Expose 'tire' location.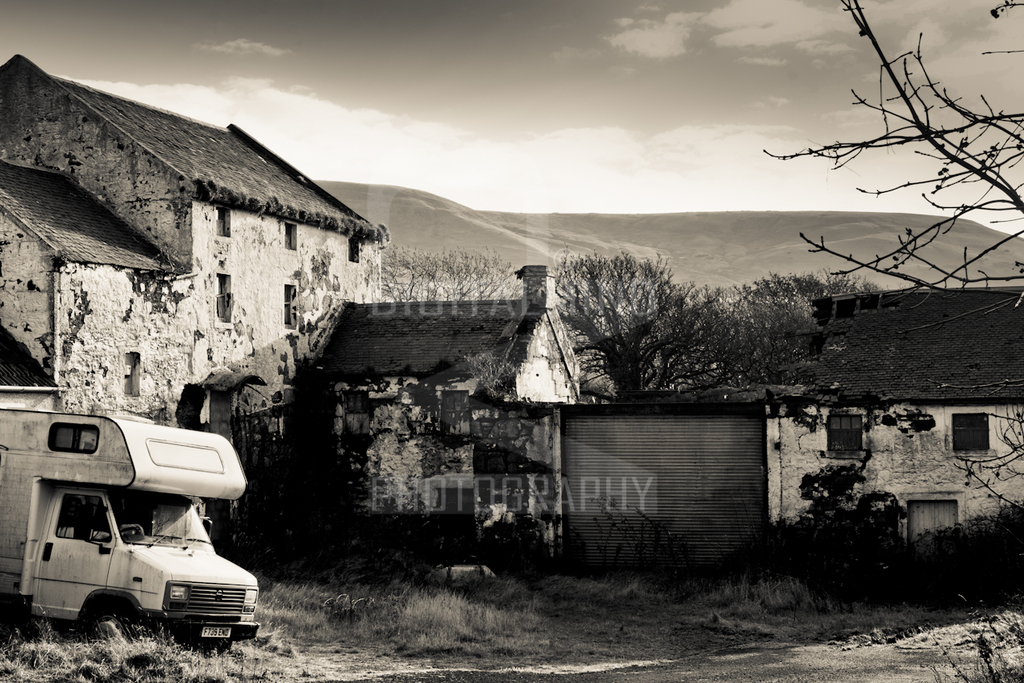
Exposed at (189,639,230,656).
